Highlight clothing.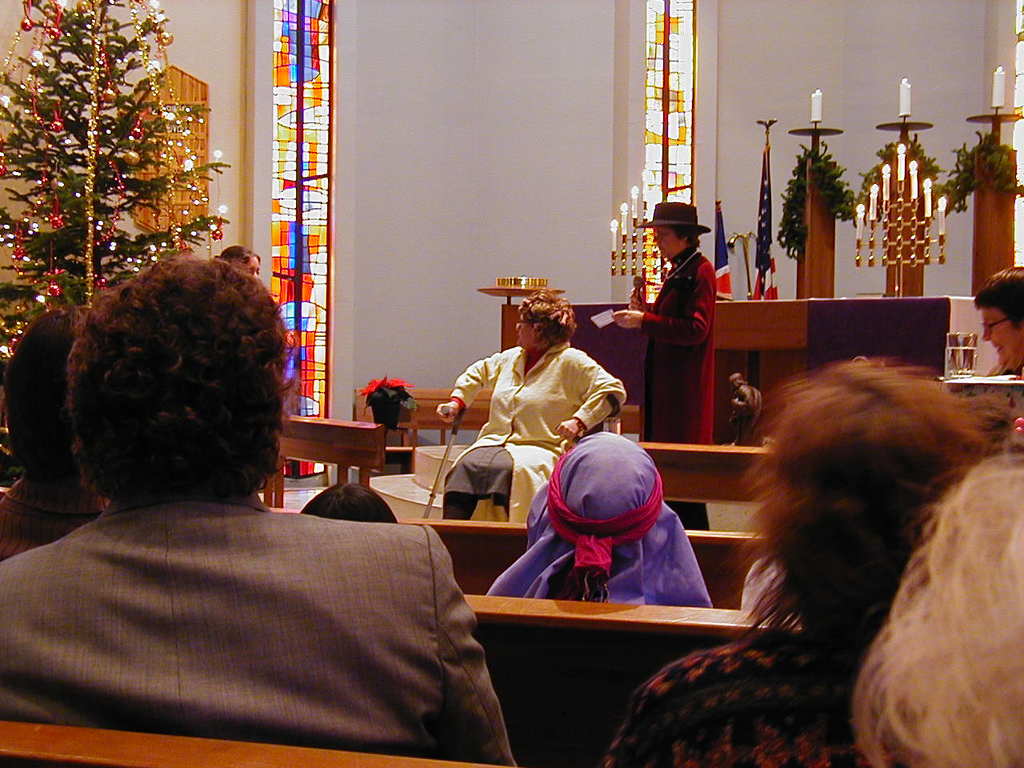
Highlighted region: (607,632,887,767).
